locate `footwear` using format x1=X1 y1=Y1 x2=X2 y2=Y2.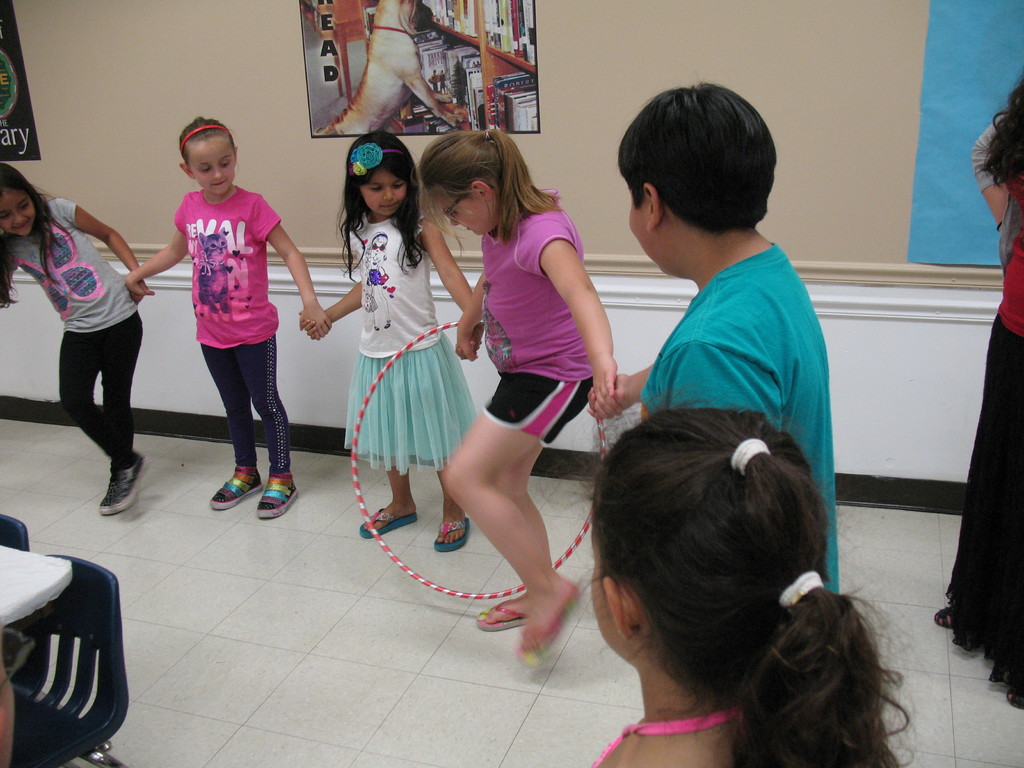
x1=362 y1=504 x2=418 y2=539.
